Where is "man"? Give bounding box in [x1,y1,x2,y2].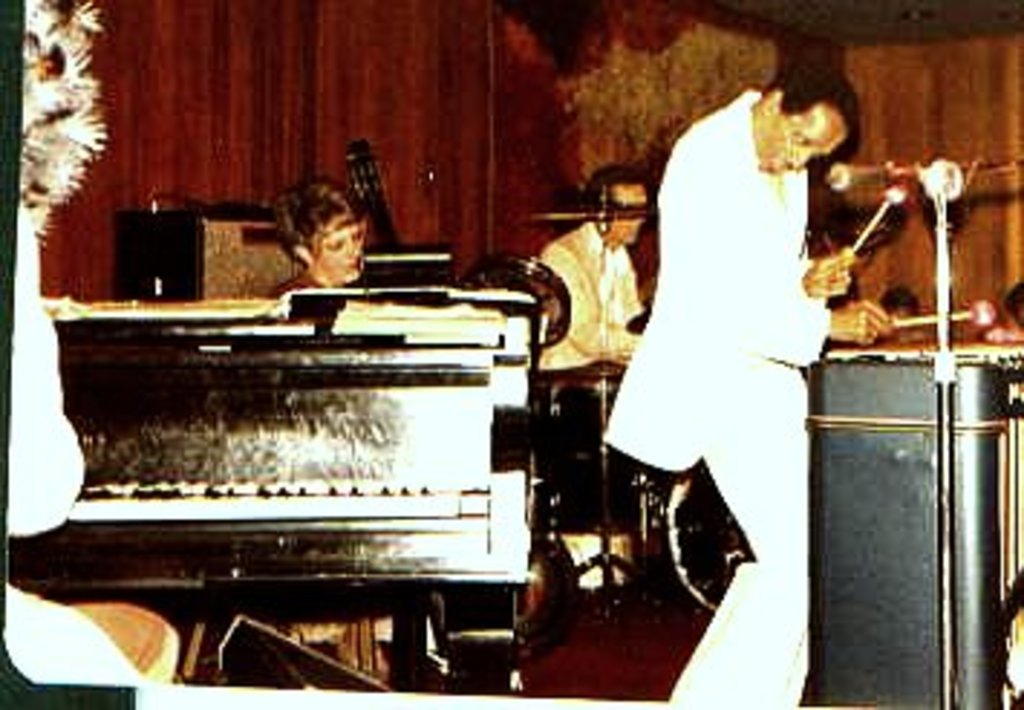
[537,162,736,569].
